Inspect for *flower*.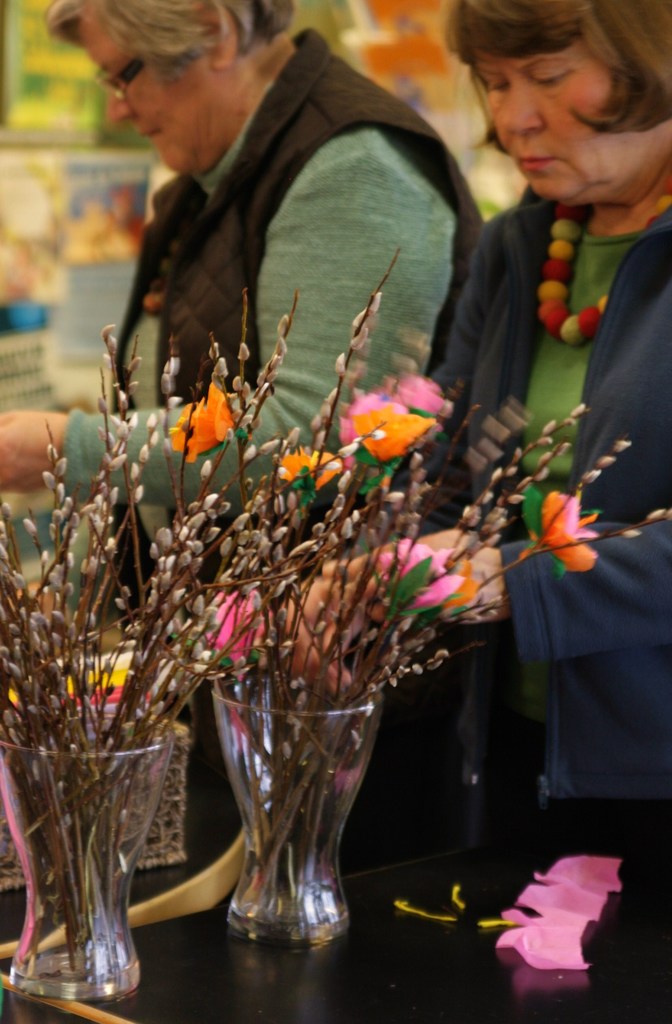
Inspection: 68, 659, 134, 701.
